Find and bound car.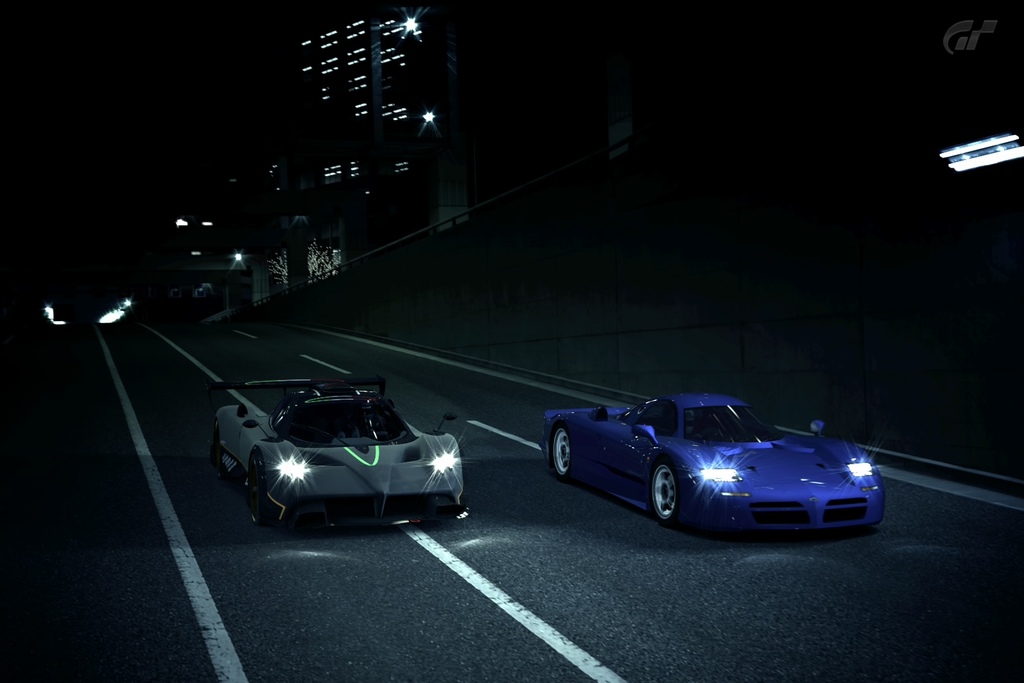
Bound: select_region(212, 374, 469, 528).
